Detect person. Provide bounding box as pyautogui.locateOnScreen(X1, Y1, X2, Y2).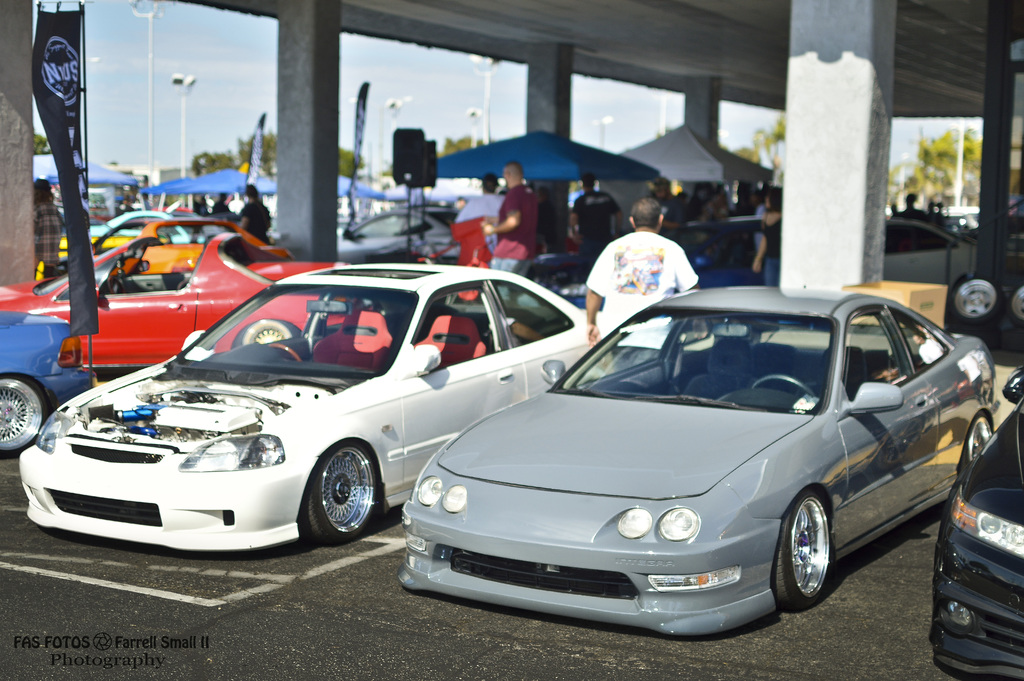
pyautogui.locateOnScreen(234, 186, 275, 250).
